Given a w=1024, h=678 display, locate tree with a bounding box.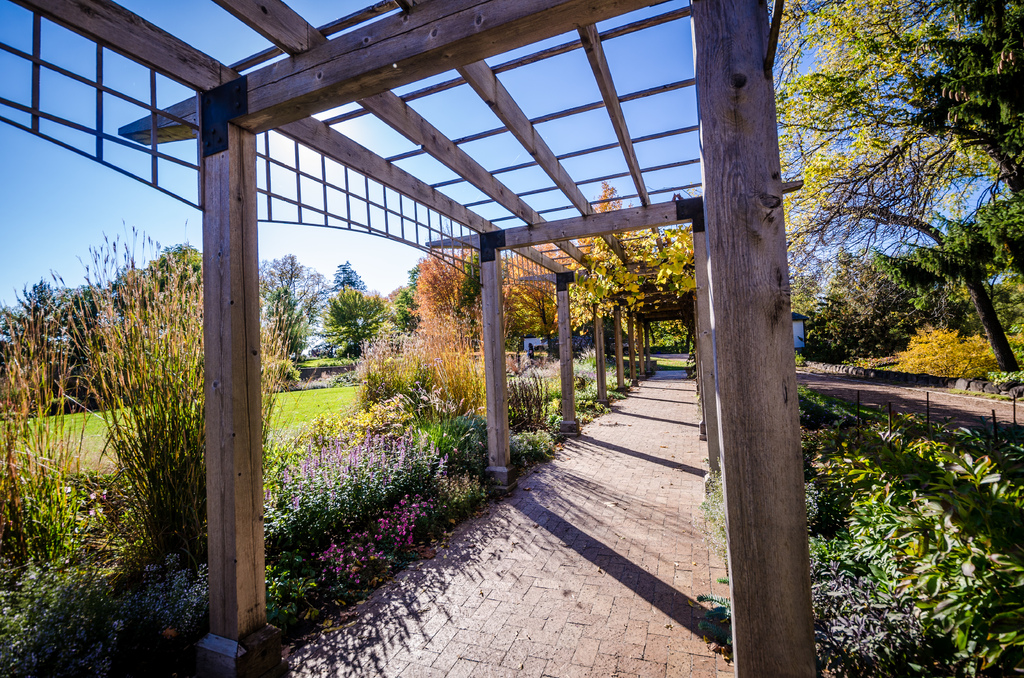
Located: [493, 239, 572, 358].
